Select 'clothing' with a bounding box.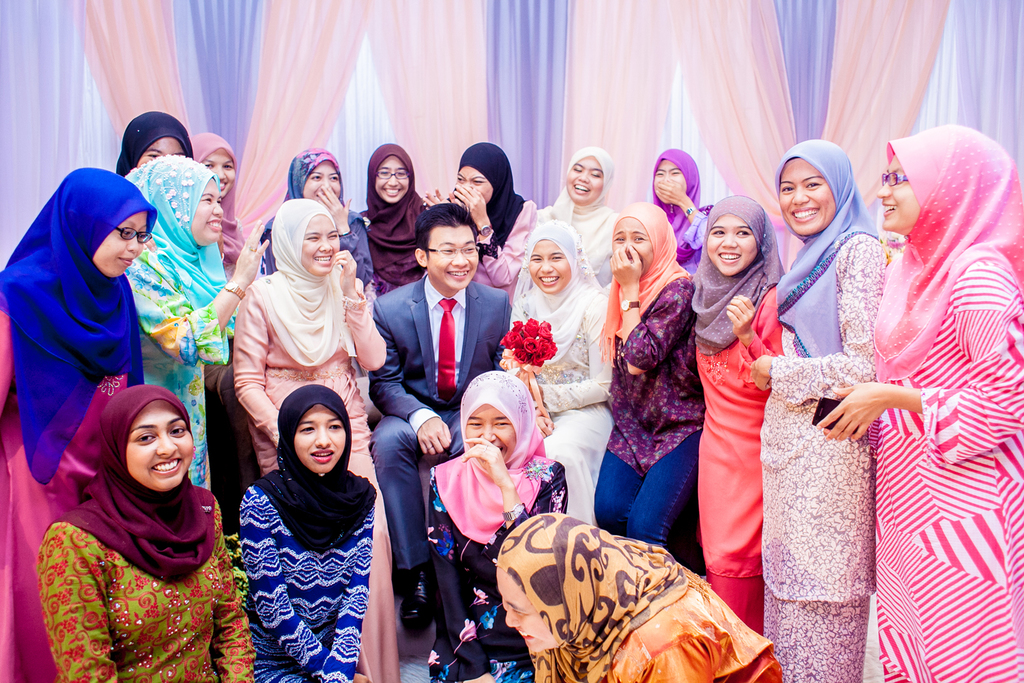
box=[500, 217, 610, 523].
